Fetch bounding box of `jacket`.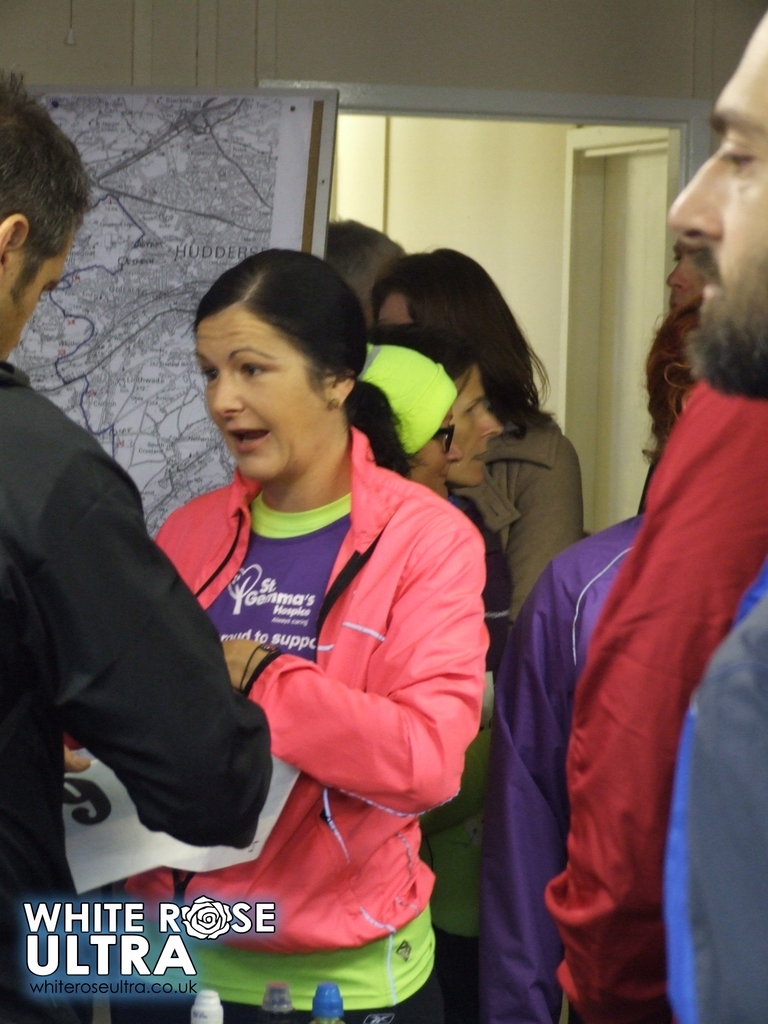
Bbox: 121,399,499,862.
